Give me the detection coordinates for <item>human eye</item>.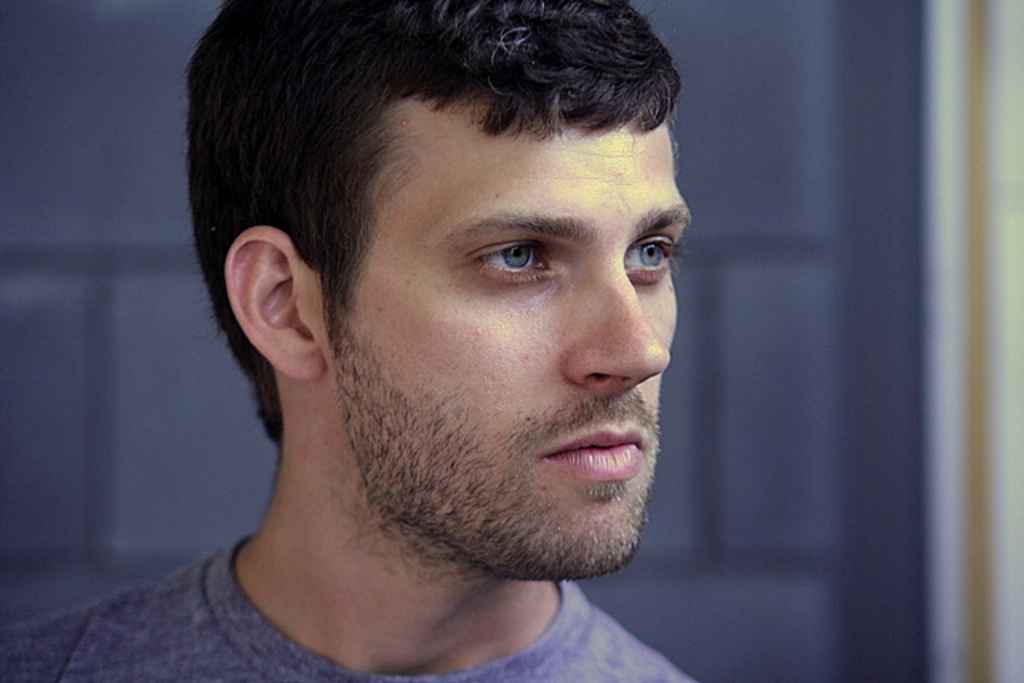
(627, 227, 698, 290).
